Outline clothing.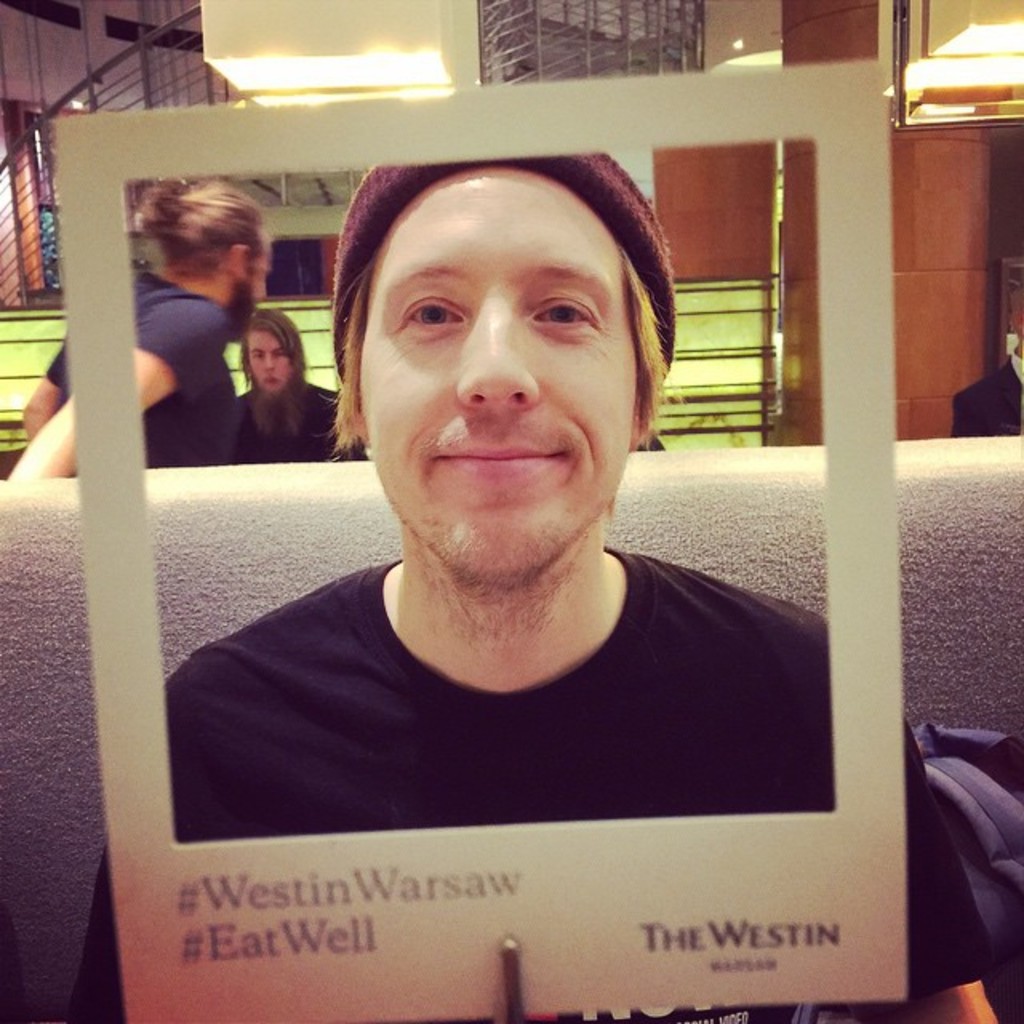
Outline: 43, 262, 246, 448.
